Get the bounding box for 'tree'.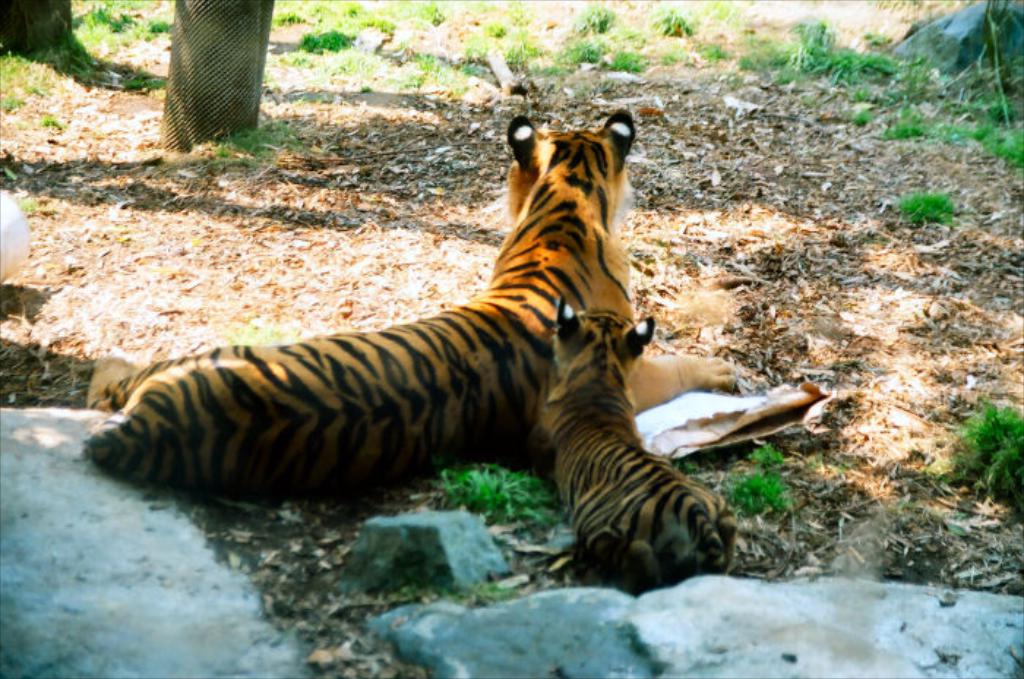
left=0, top=0, right=76, bottom=63.
